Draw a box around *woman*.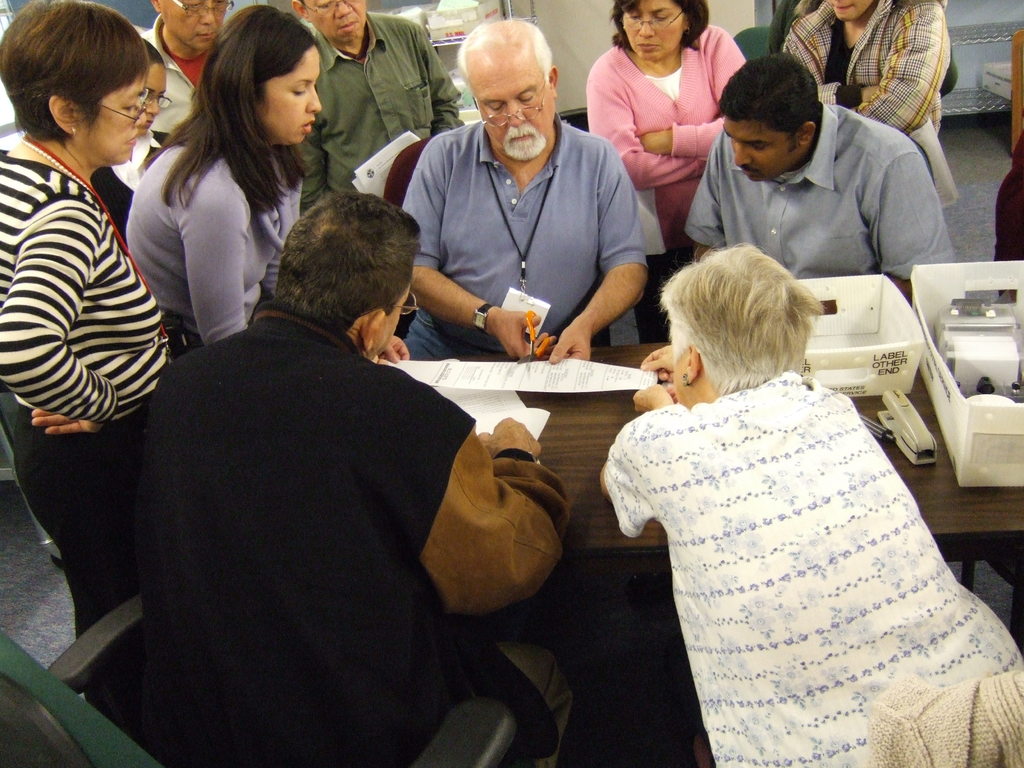
Rect(0, 0, 177, 659).
